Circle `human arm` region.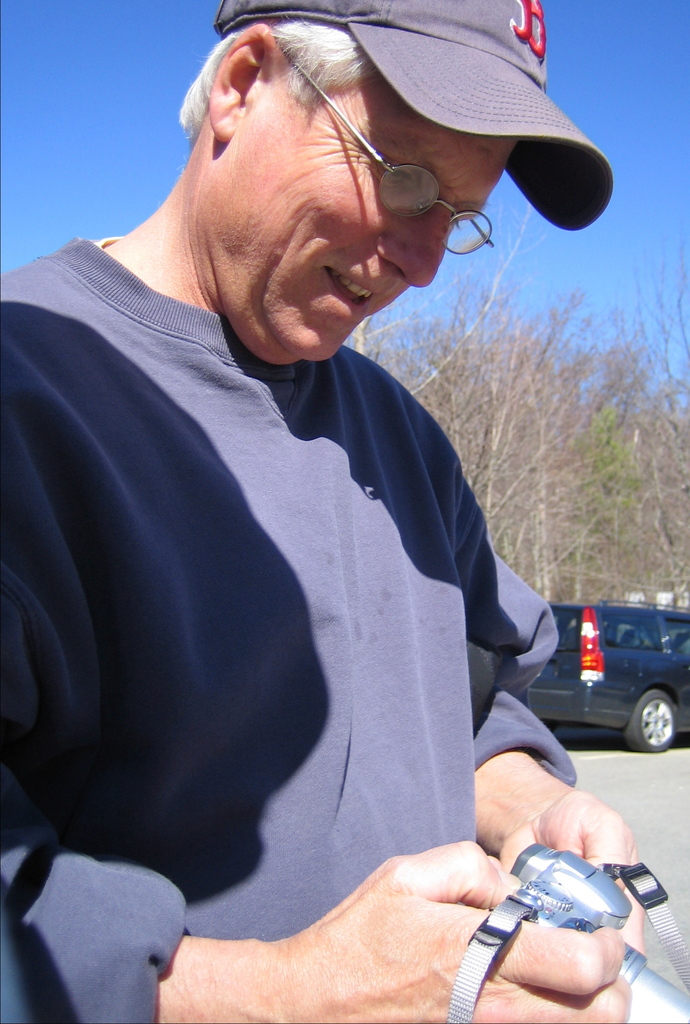
Region: pyautogui.locateOnScreen(472, 686, 652, 959).
